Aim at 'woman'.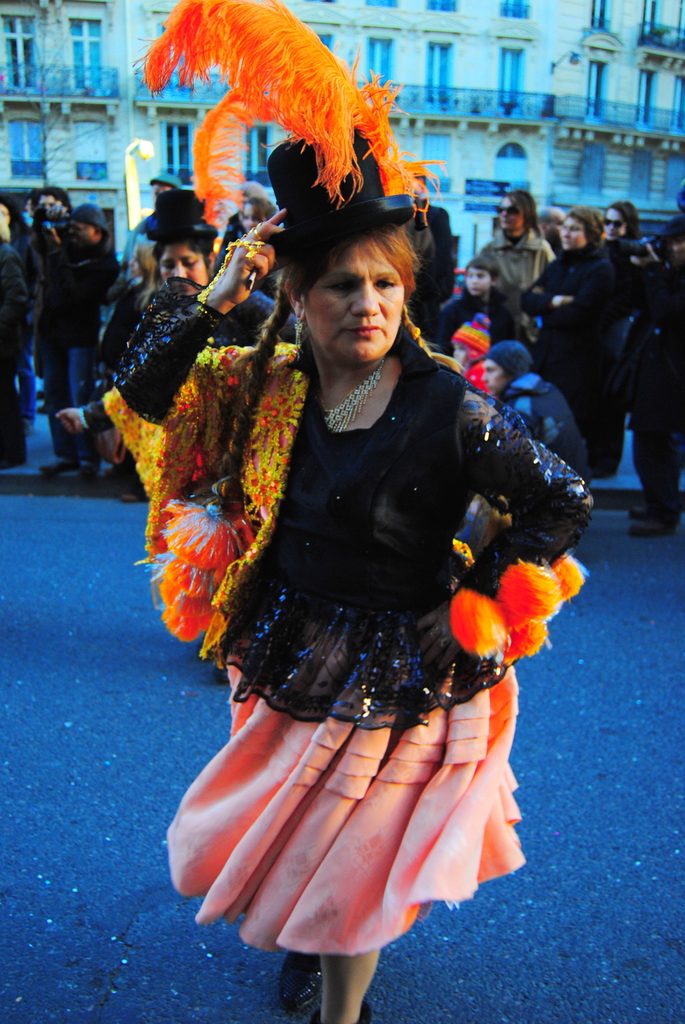
Aimed at <box>468,187,559,360</box>.
